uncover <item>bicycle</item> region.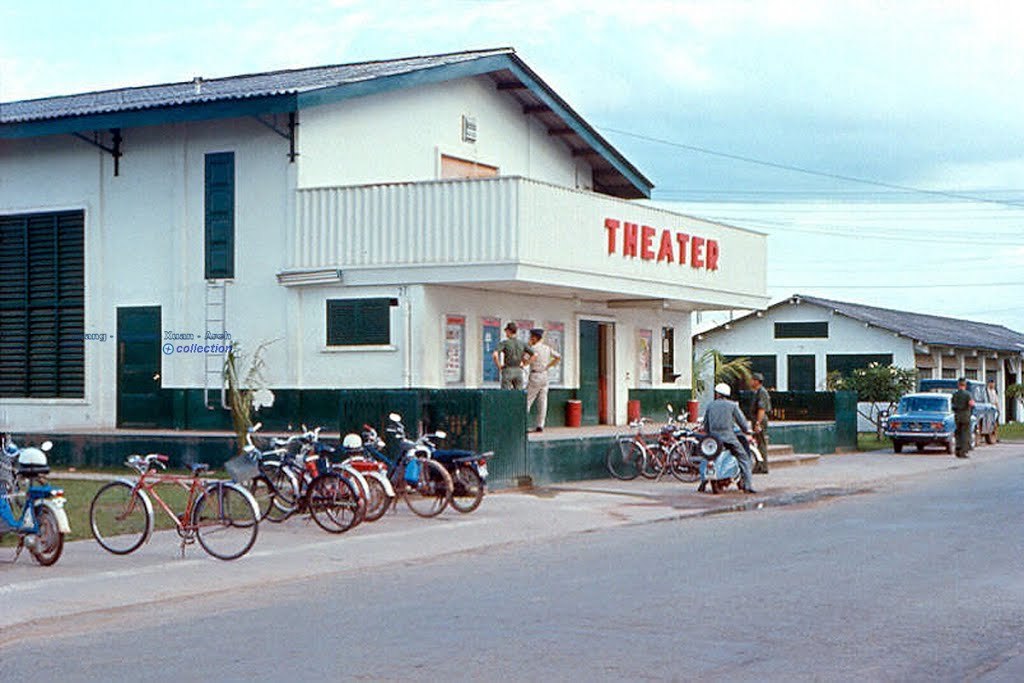
Uncovered: rect(602, 413, 706, 485).
